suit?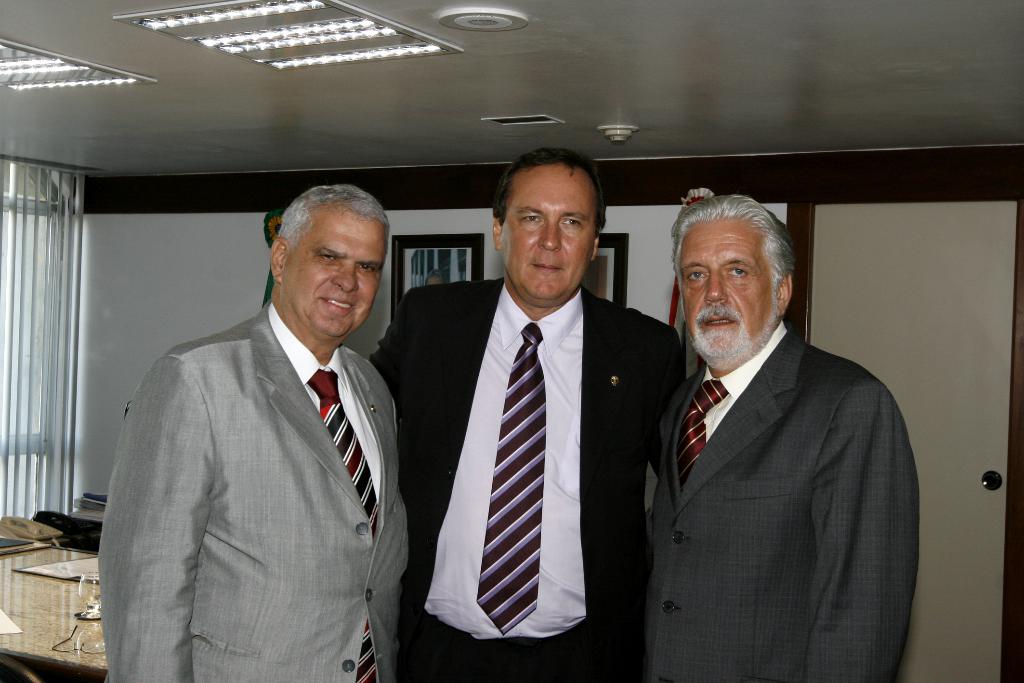
detection(415, 185, 666, 679)
